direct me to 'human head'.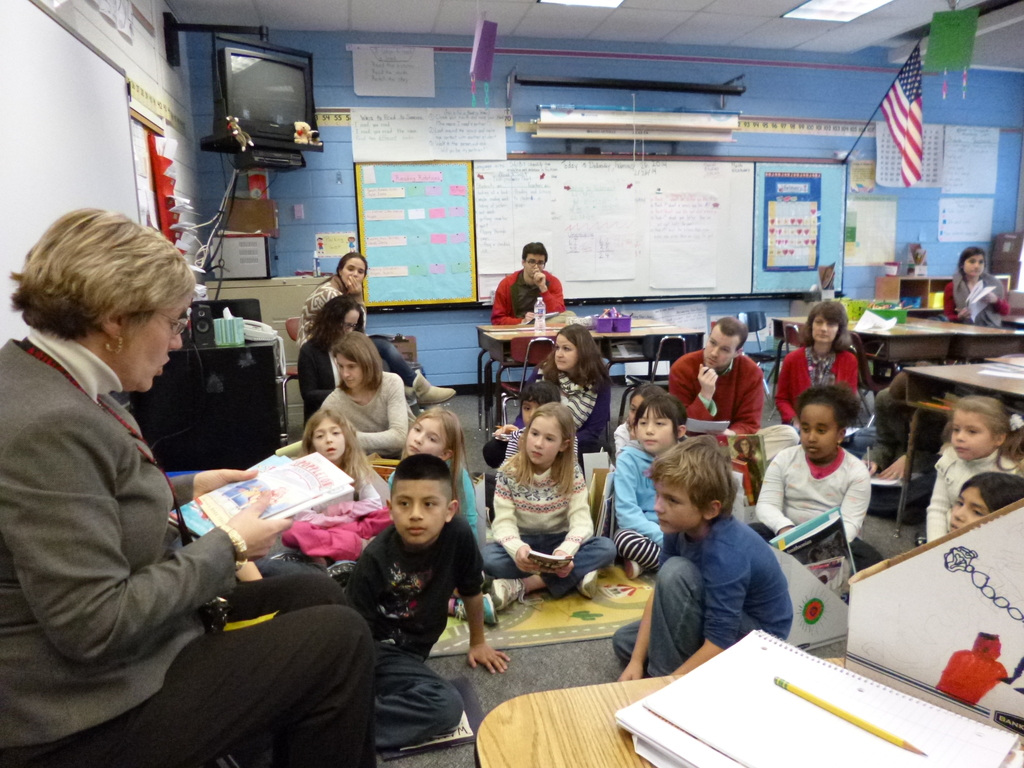
Direction: left=654, top=431, right=738, bottom=537.
